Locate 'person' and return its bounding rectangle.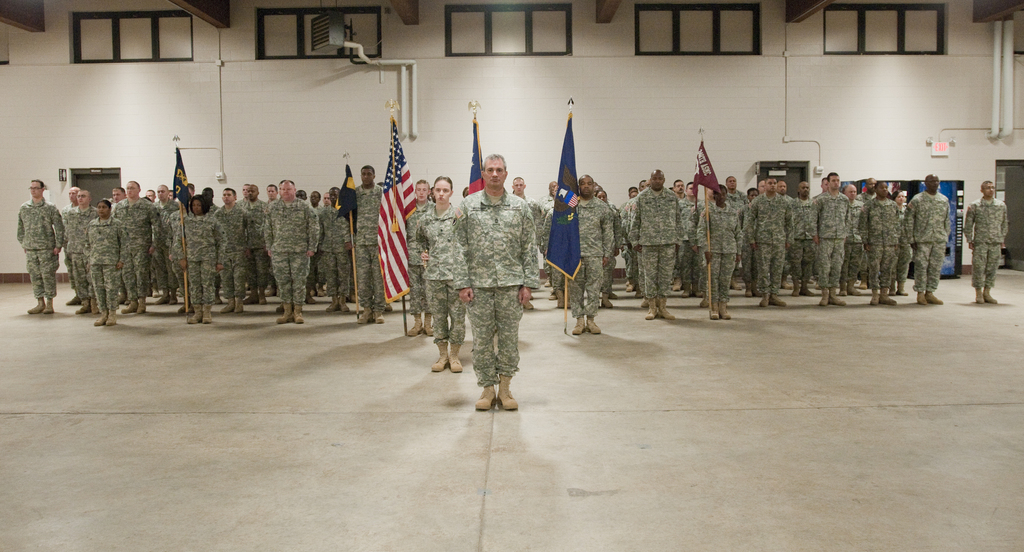
box(6, 168, 58, 309).
